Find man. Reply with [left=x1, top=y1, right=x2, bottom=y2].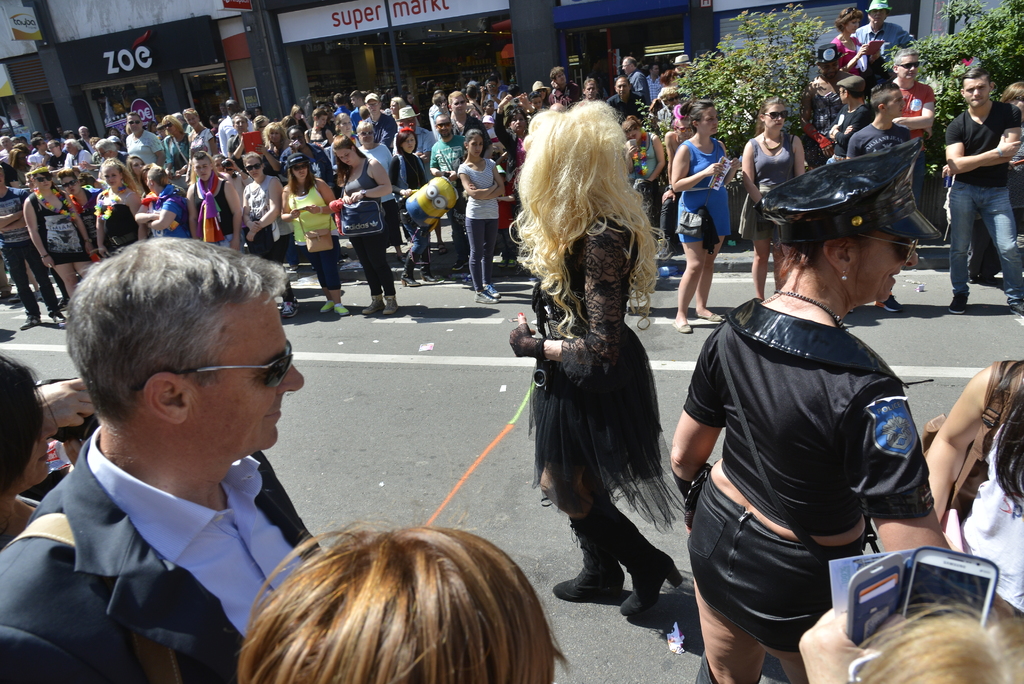
[left=881, top=44, right=928, bottom=163].
